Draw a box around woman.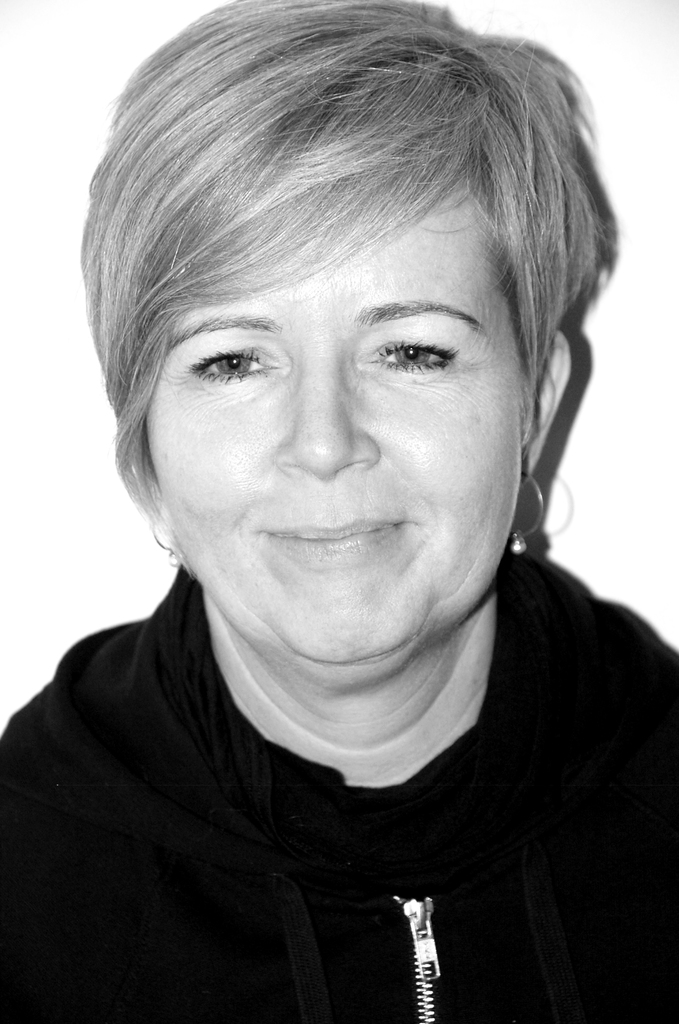
rect(0, 0, 678, 1017).
